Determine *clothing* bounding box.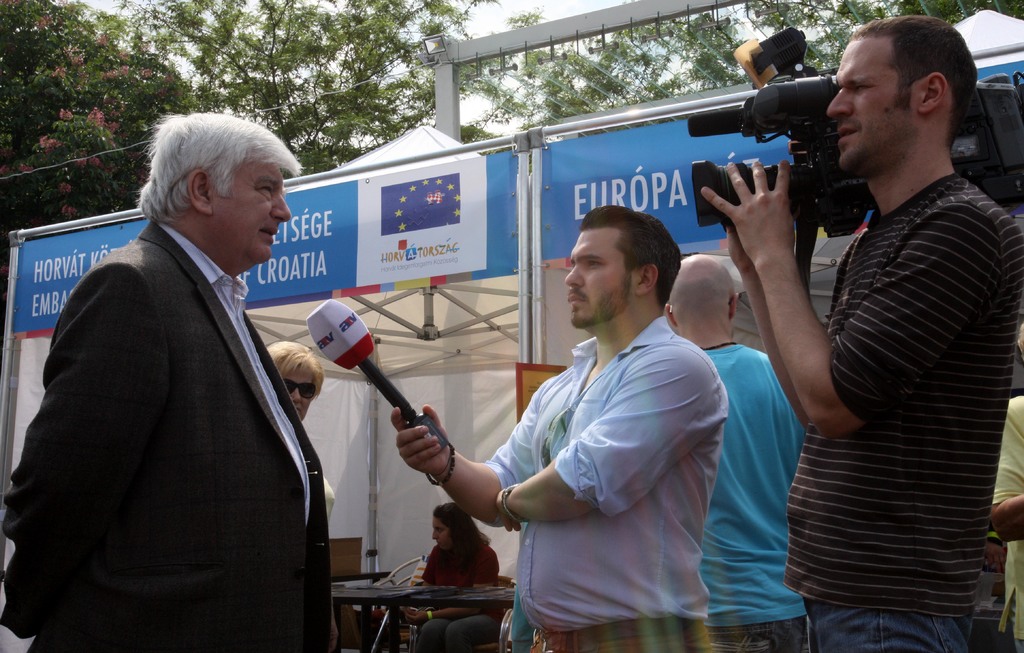
Determined: {"left": 696, "top": 334, "right": 817, "bottom": 652}.
